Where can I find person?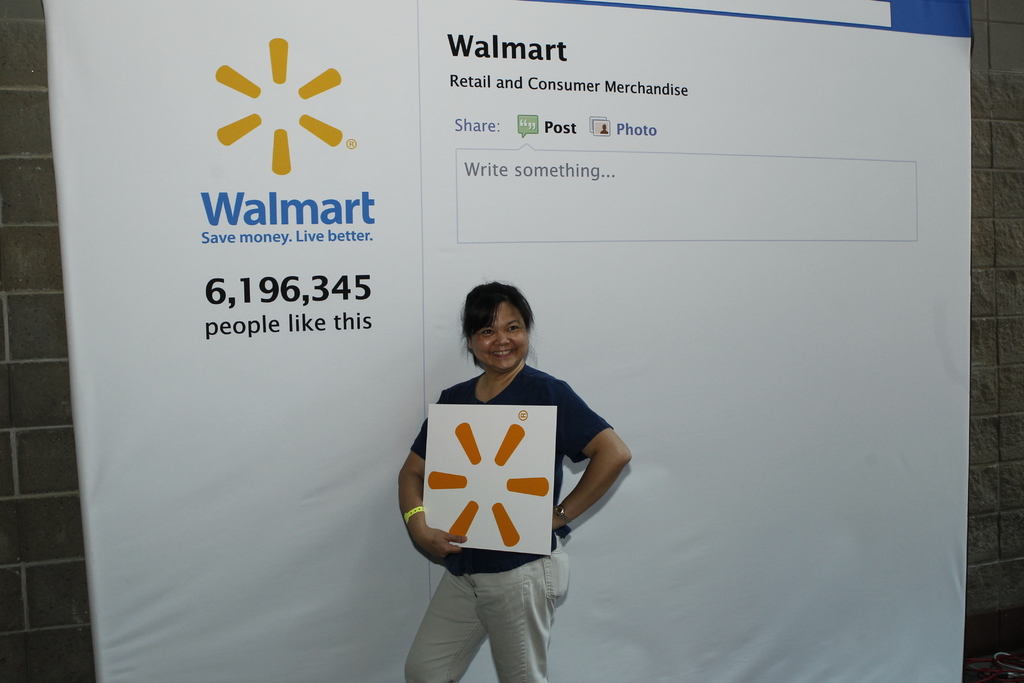
You can find it at <region>408, 288, 619, 646</region>.
